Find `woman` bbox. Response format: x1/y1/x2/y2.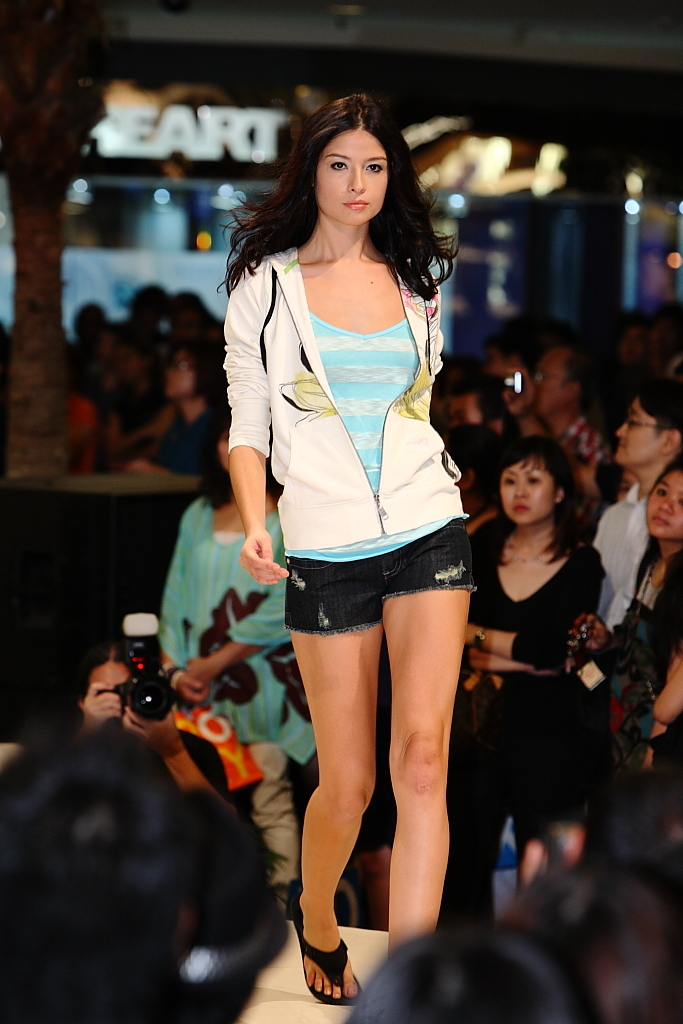
112/341/226/493.
